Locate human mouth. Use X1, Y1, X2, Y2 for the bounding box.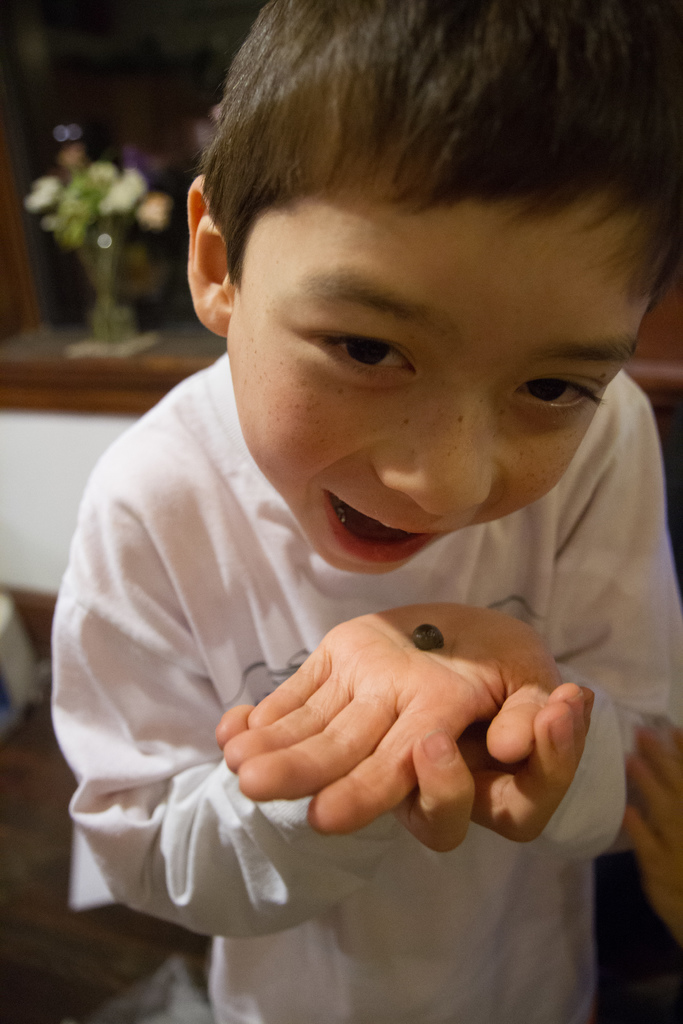
325, 486, 457, 556.
